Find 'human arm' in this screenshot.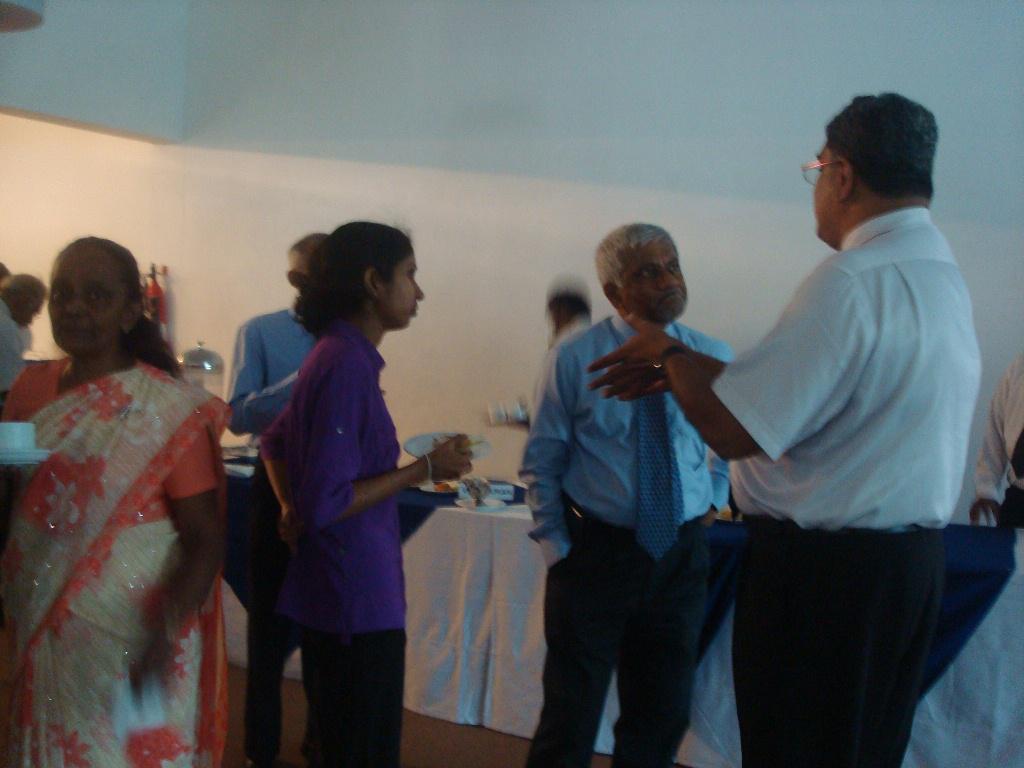
The bounding box for 'human arm' is {"left": 596, "top": 358, "right": 662, "bottom": 396}.
